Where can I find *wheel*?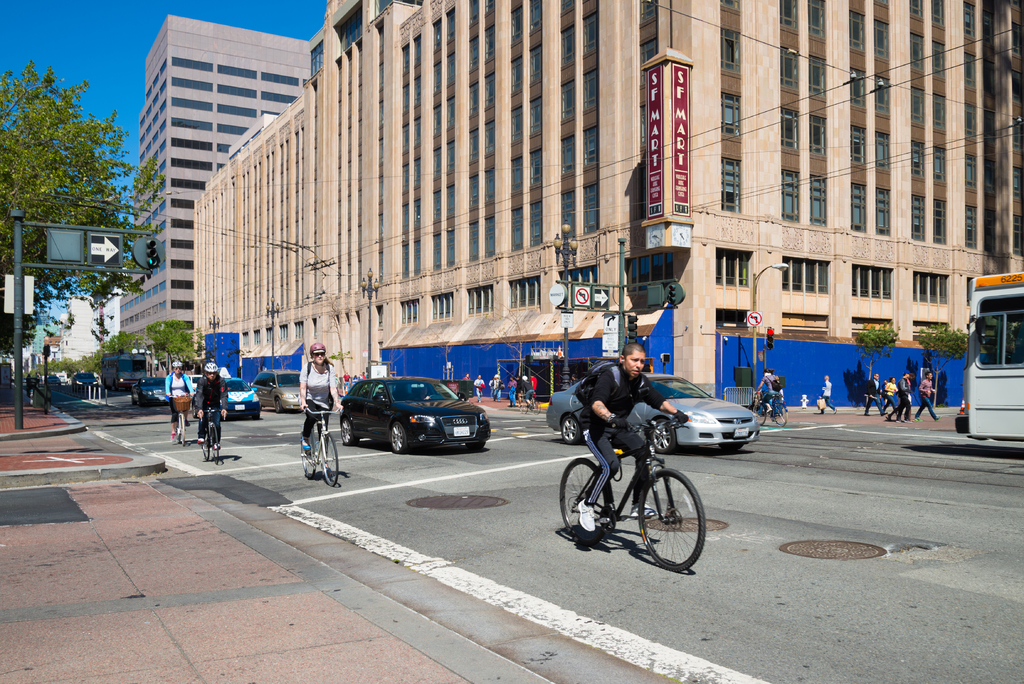
You can find it at bbox=(300, 432, 321, 482).
